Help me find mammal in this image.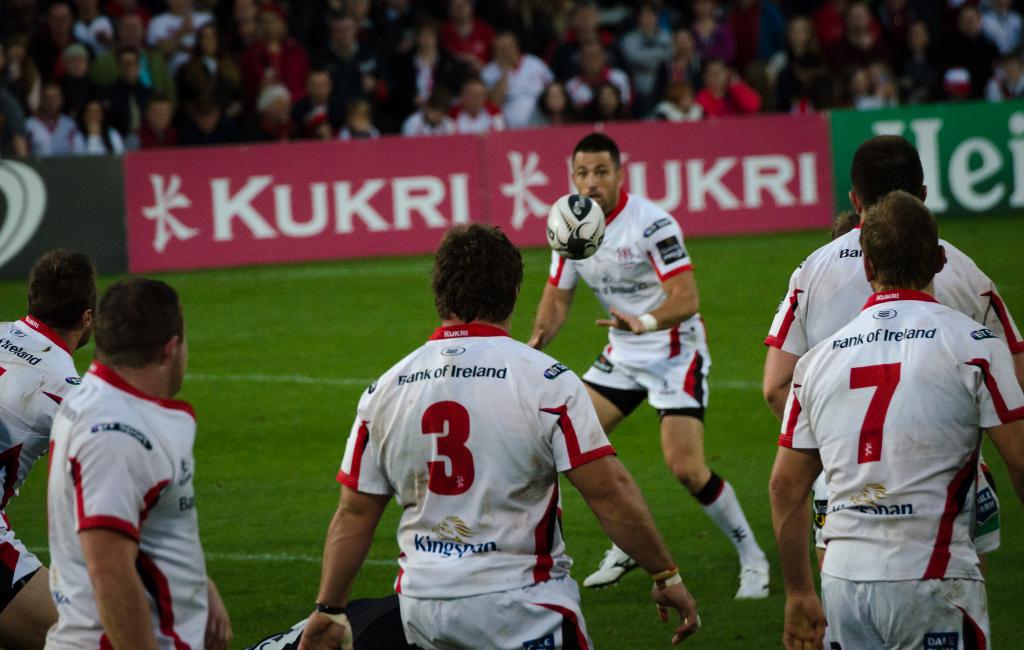
Found it: <region>527, 135, 769, 598</region>.
